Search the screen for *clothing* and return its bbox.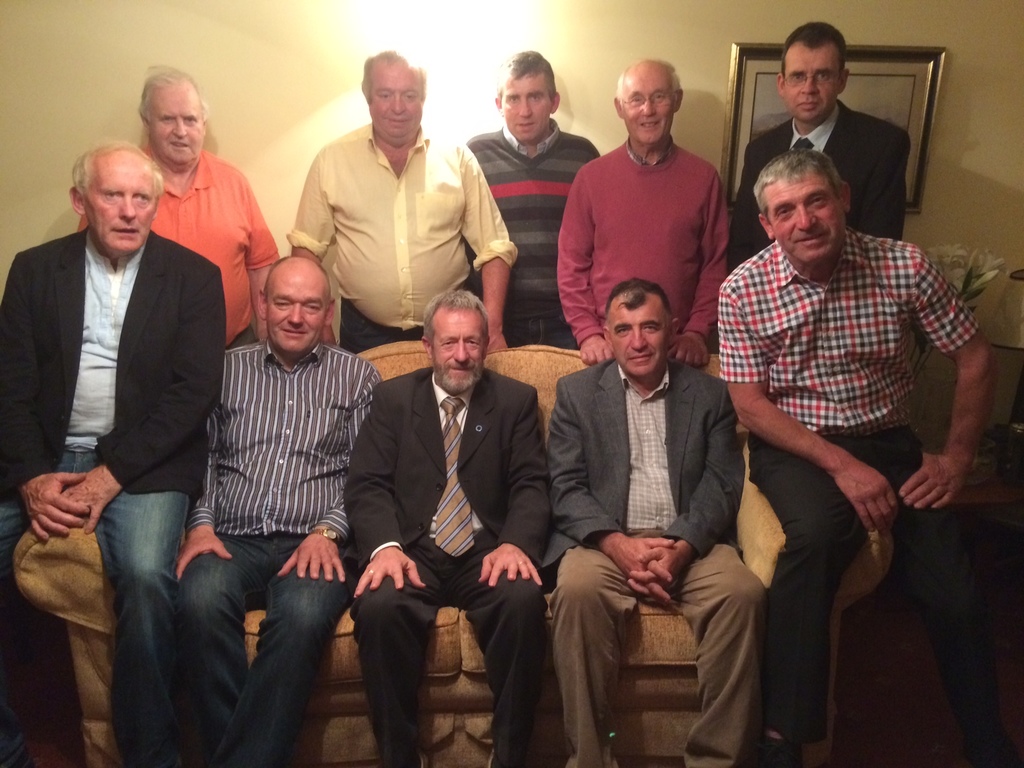
Found: BBox(726, 93, 913, 271).
